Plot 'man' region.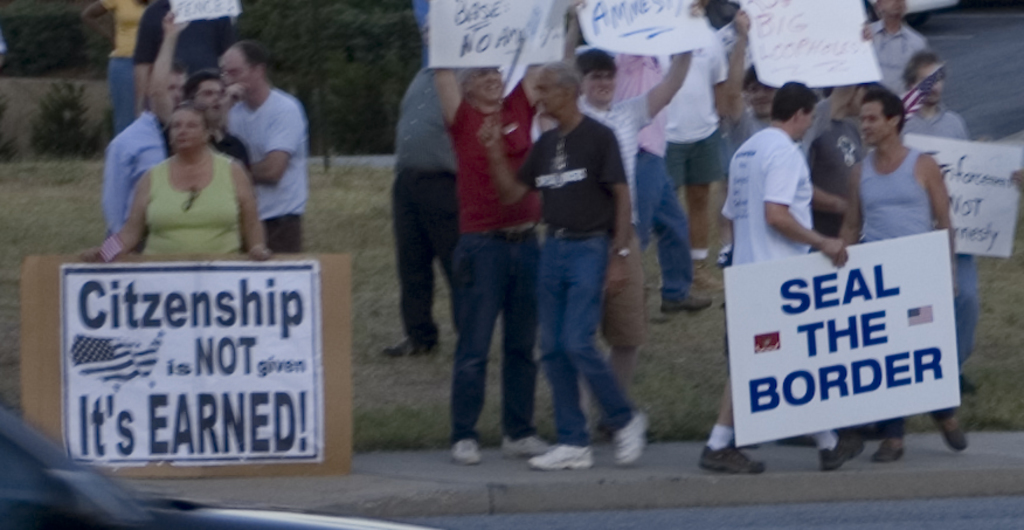
Plotted at [822, 85, 981, 493].
